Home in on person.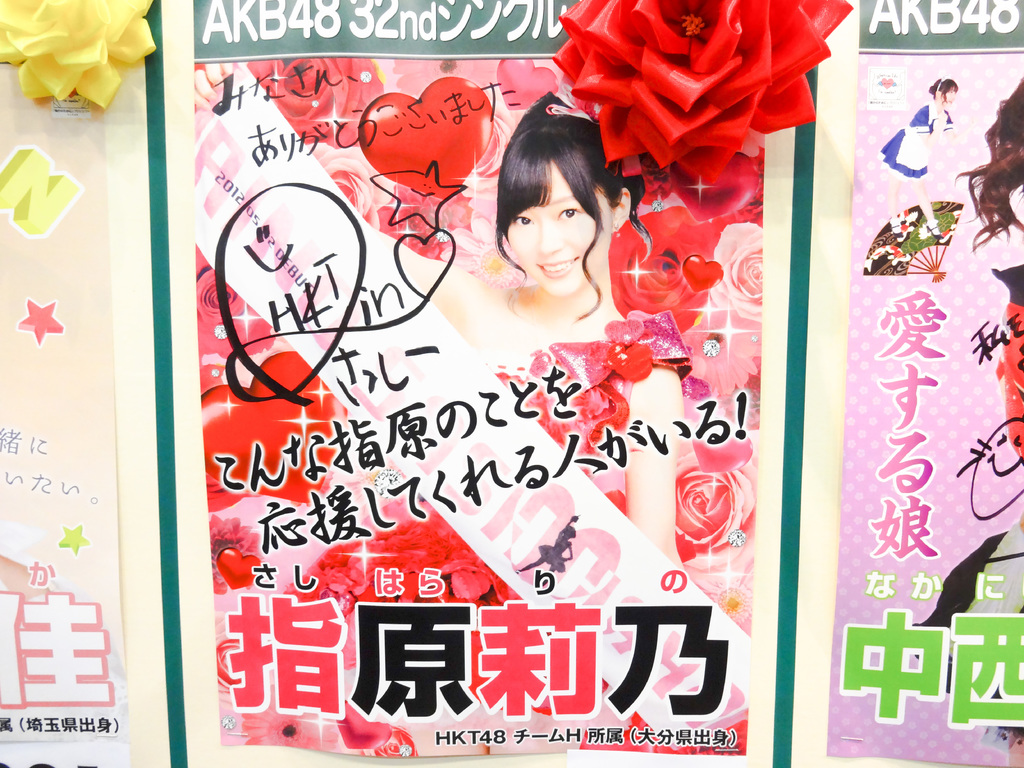
Homed in at [left=946, top=77, right=1023, bottom=767].
